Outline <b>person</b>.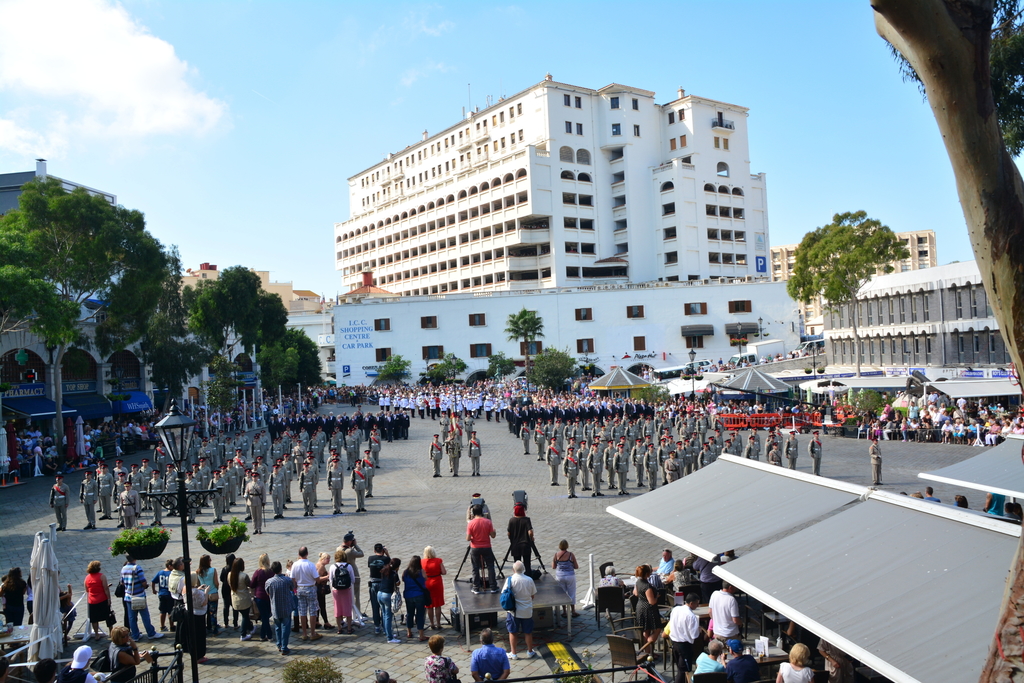
Outline: x1=0, y1=655, x2=11, y2=682.
